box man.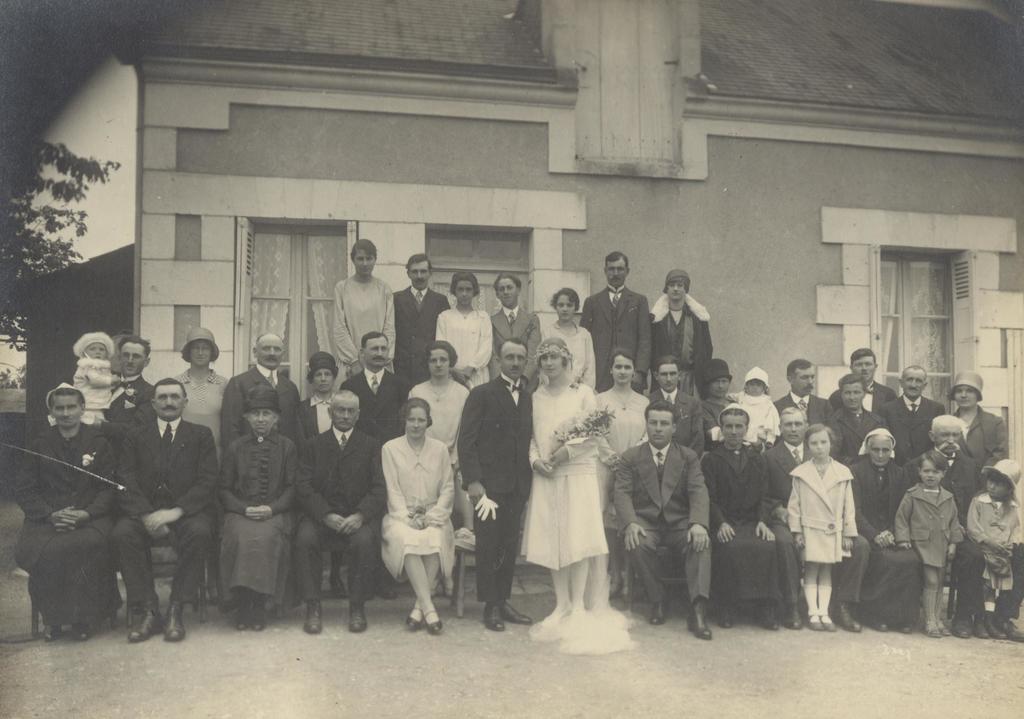
Rect(215, 332, 304, 452).
